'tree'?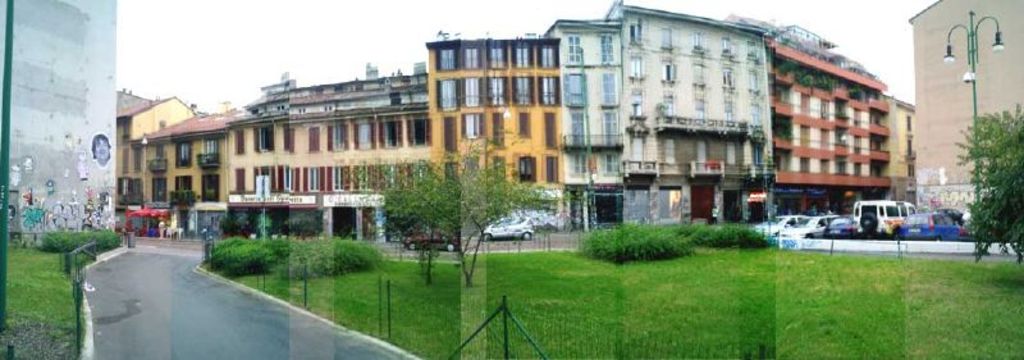
{"left": 951, "top": 76, "right": 1023, "bottom": 250}
